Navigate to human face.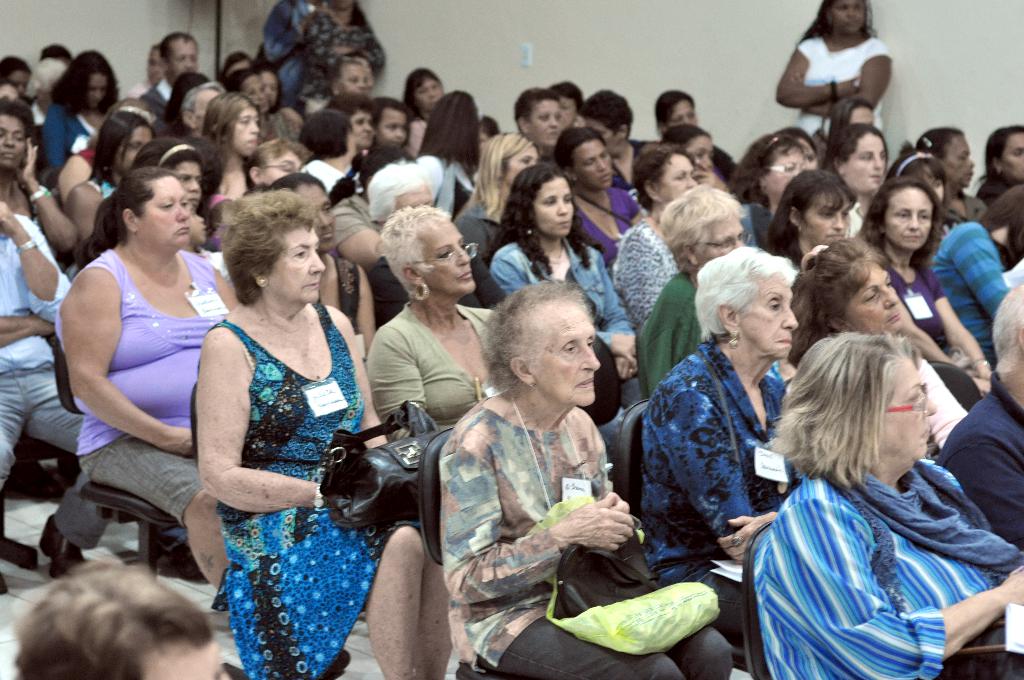
Navigation target: 650,149,693,200.
